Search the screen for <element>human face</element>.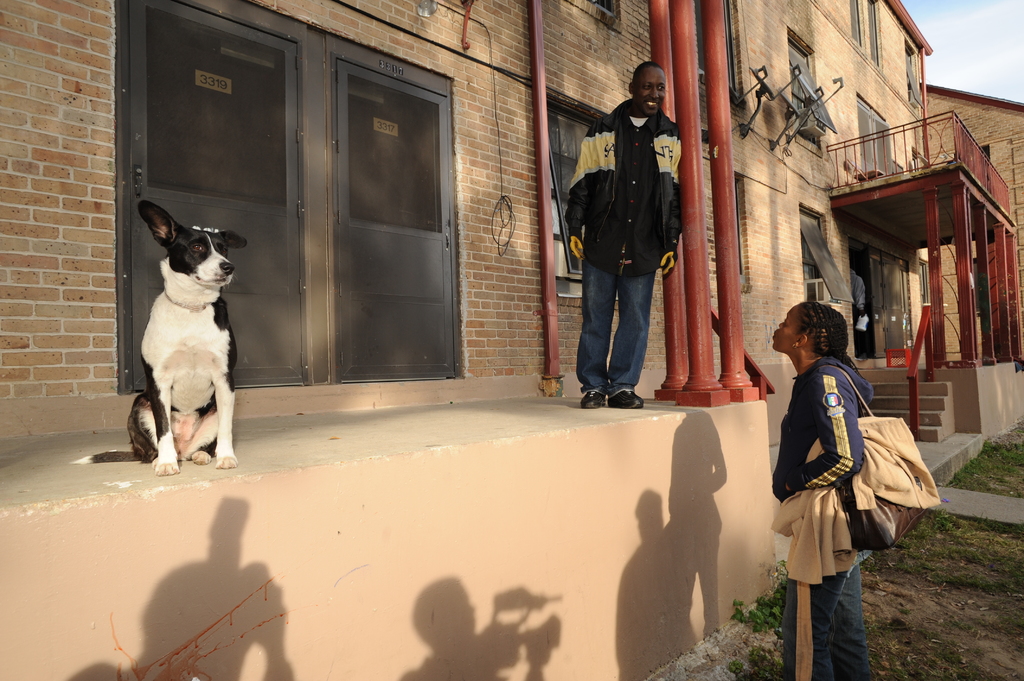
Found at [left=635, top=67, right=664, bottom=110].
